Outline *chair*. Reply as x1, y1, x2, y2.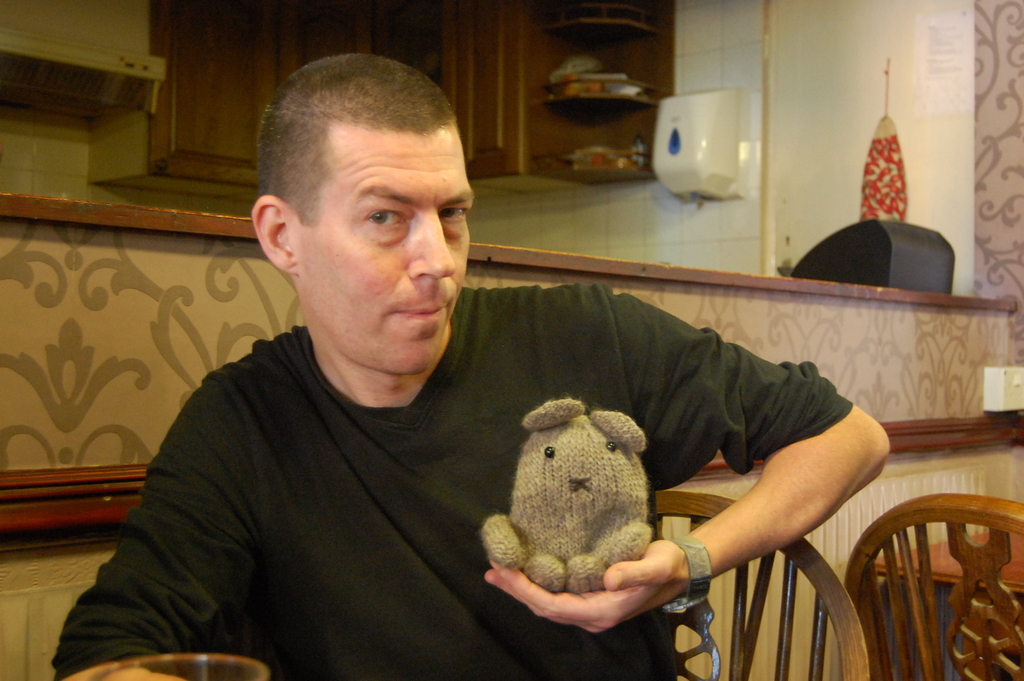
847, 499, 1022, 675.
